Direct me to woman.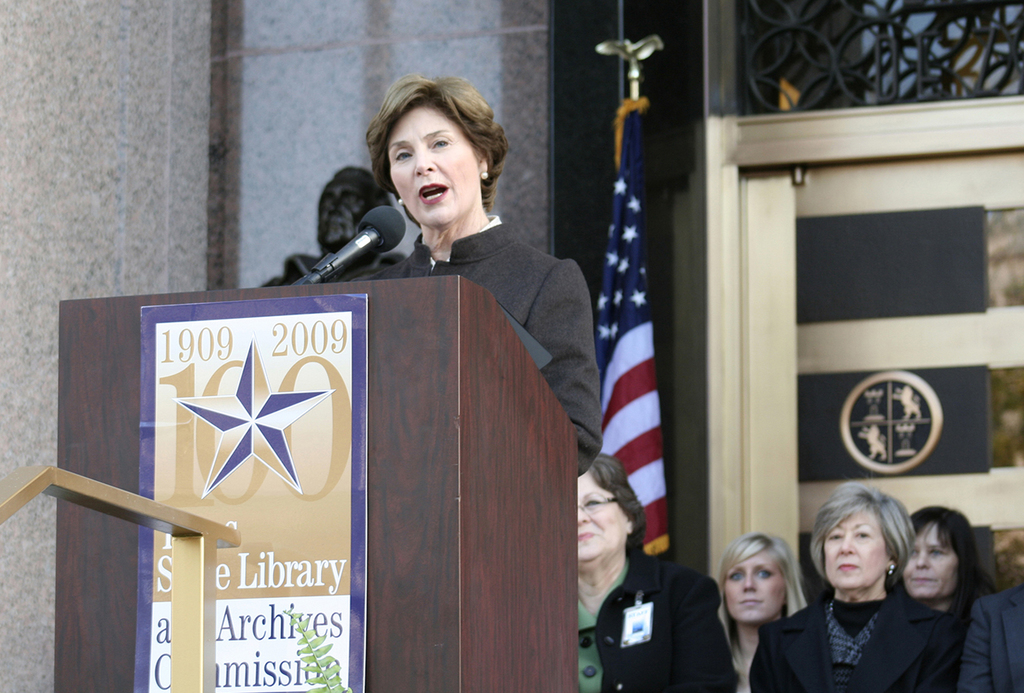
Direction: bbox(338, 77, 603, 479).
